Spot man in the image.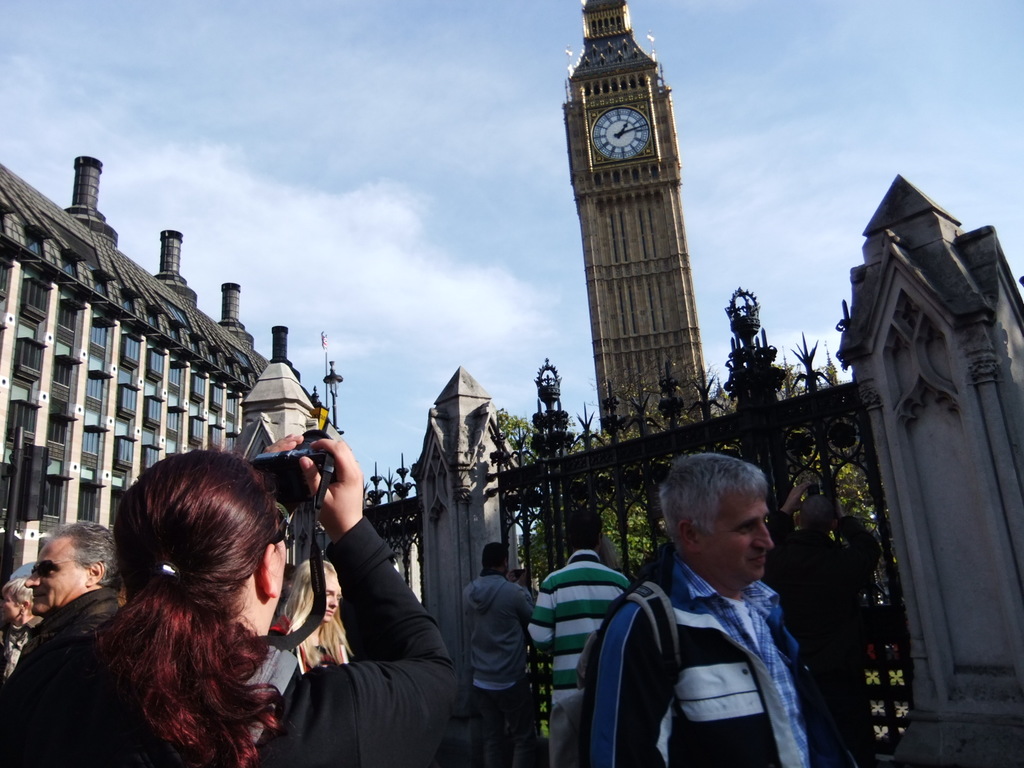
man found at <box>457,541,535,765</box>.
